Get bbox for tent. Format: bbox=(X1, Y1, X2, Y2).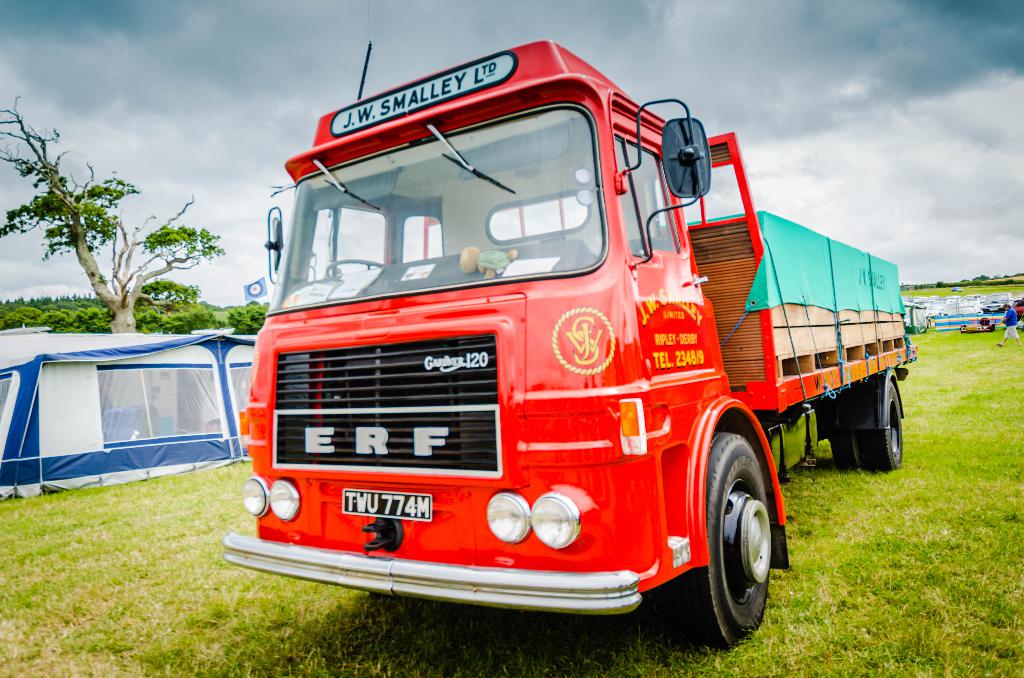
bbox=(0, 319, 254, 504).
